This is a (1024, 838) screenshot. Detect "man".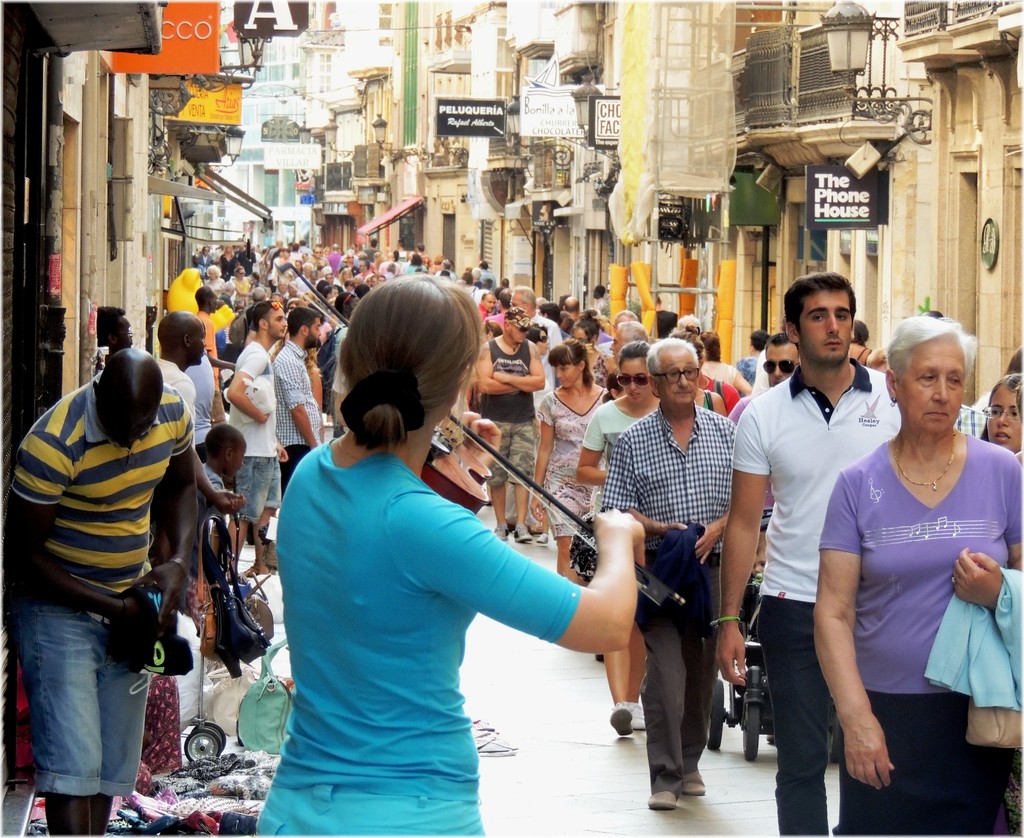
{"x1": 3, "y1": 347, "x2": 207, "y2": 837}.
